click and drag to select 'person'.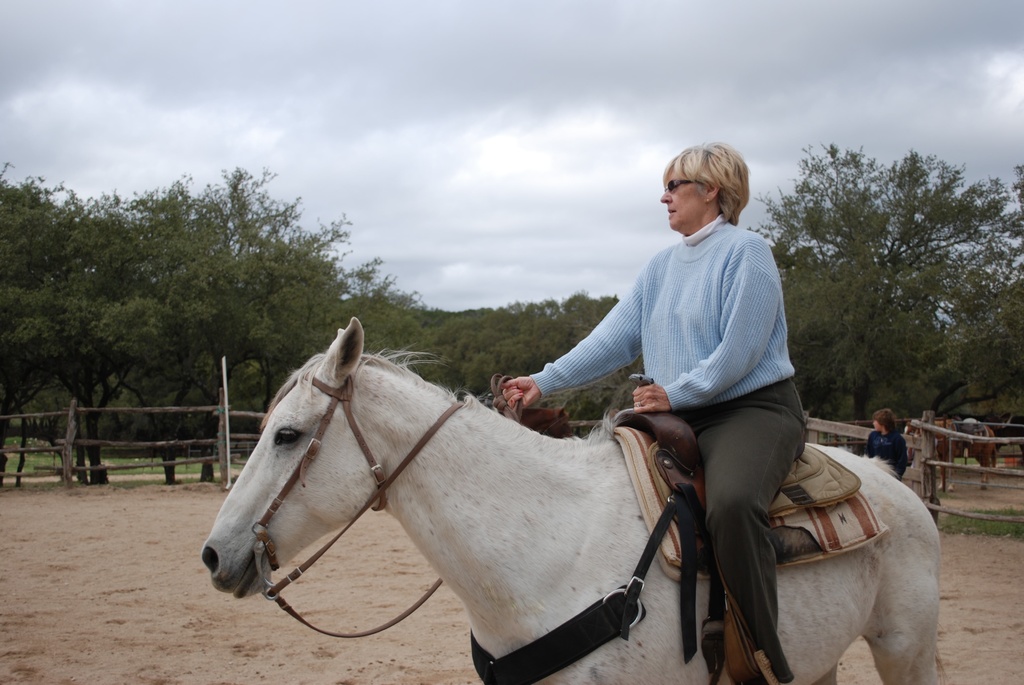
Selection: l=506, t=139, r=794, b=684.
